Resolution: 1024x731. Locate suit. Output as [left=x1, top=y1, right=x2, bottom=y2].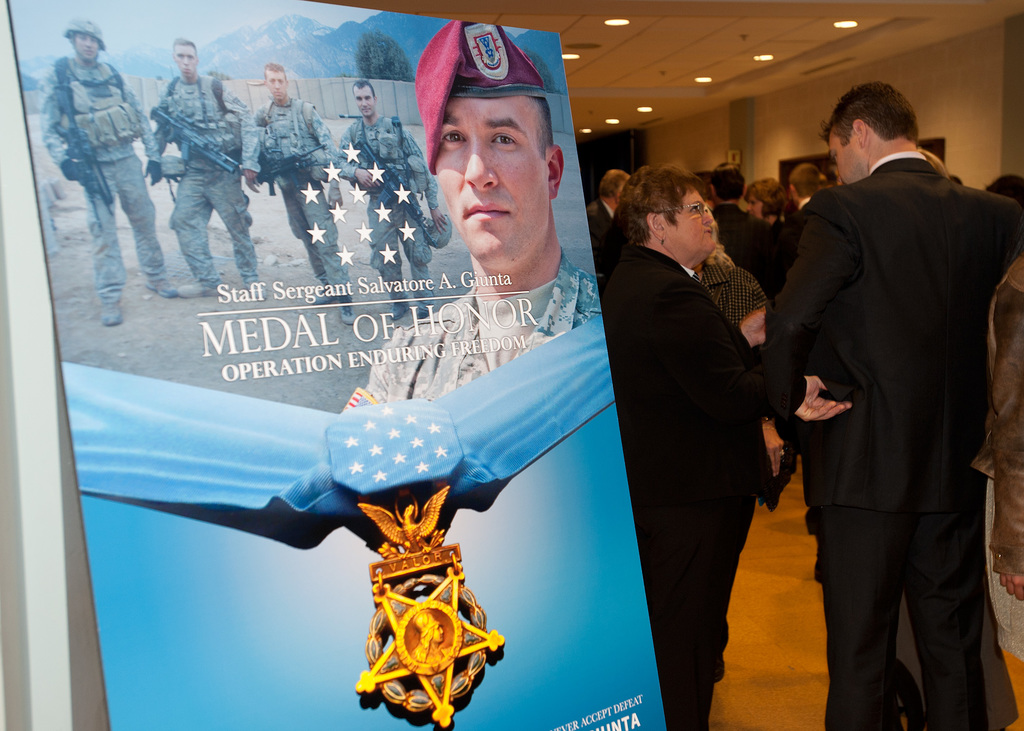
[left=775, top=64, right=1012, bottom=729].
